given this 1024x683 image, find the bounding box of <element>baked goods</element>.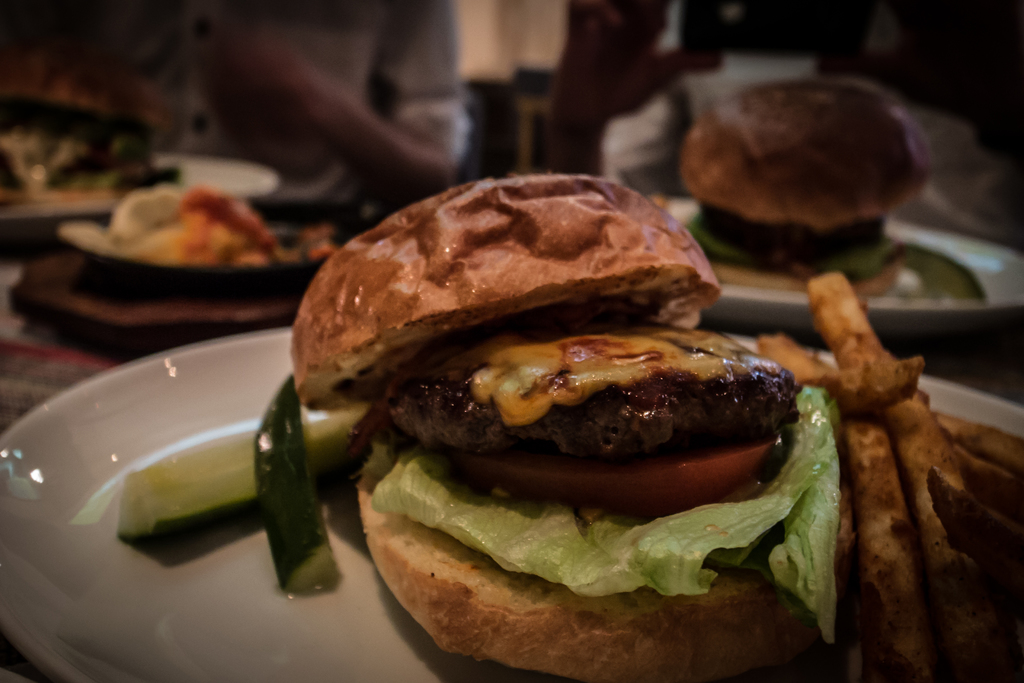
select_region(681, 73, 934, 298).
